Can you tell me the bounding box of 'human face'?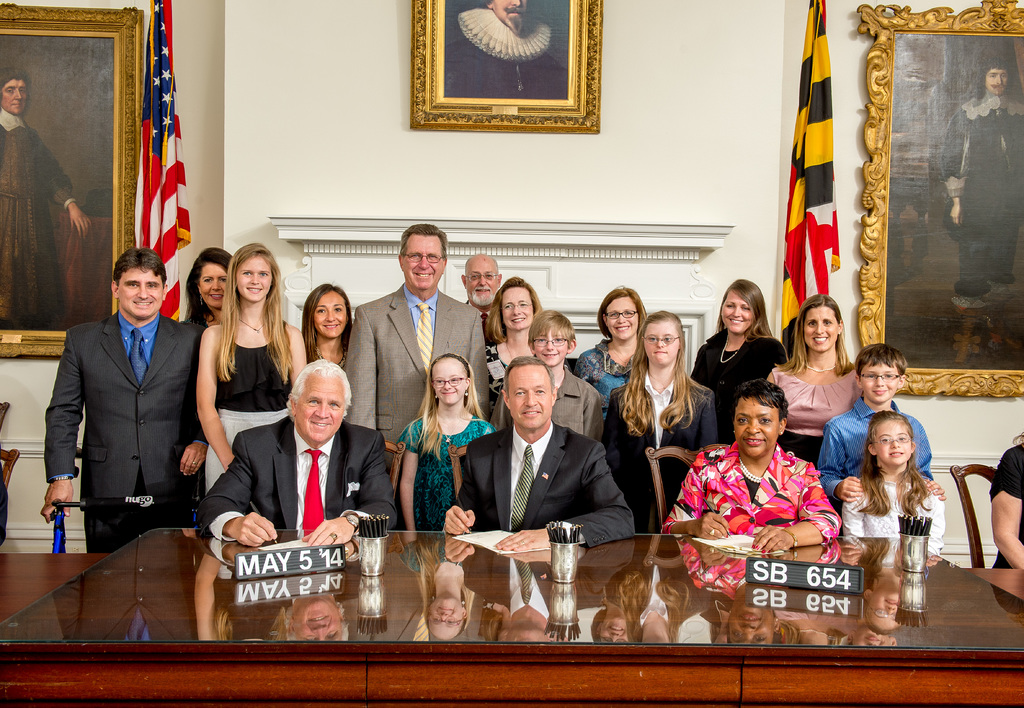
(x1=493, y1=0, x2=527, y2=24).
